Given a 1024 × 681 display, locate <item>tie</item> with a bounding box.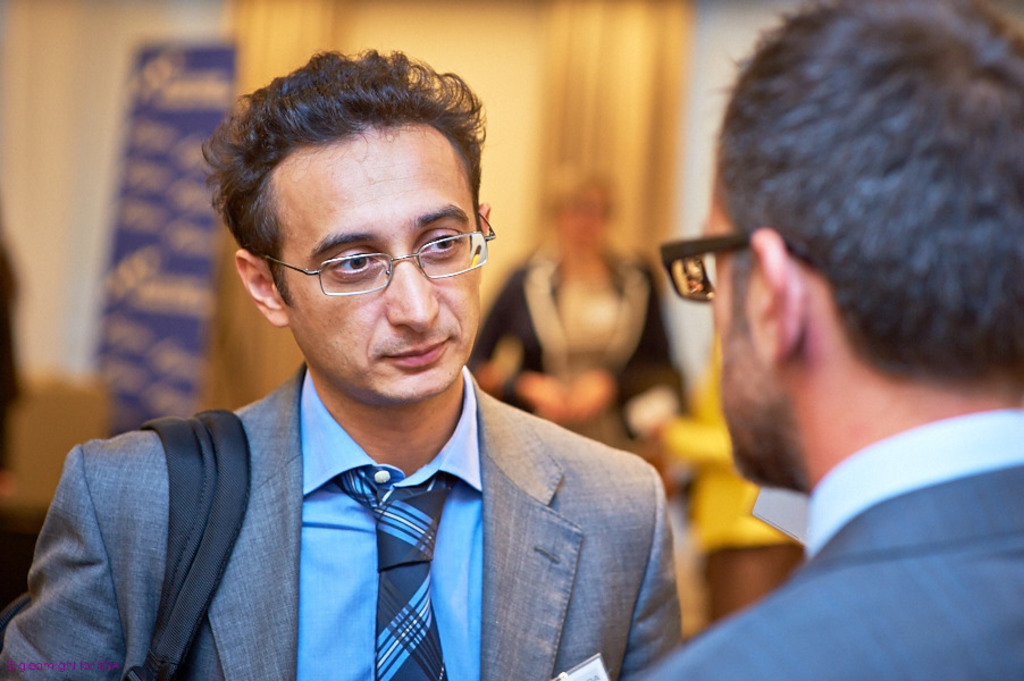
Located: rect(328, 471, 454, 680).
